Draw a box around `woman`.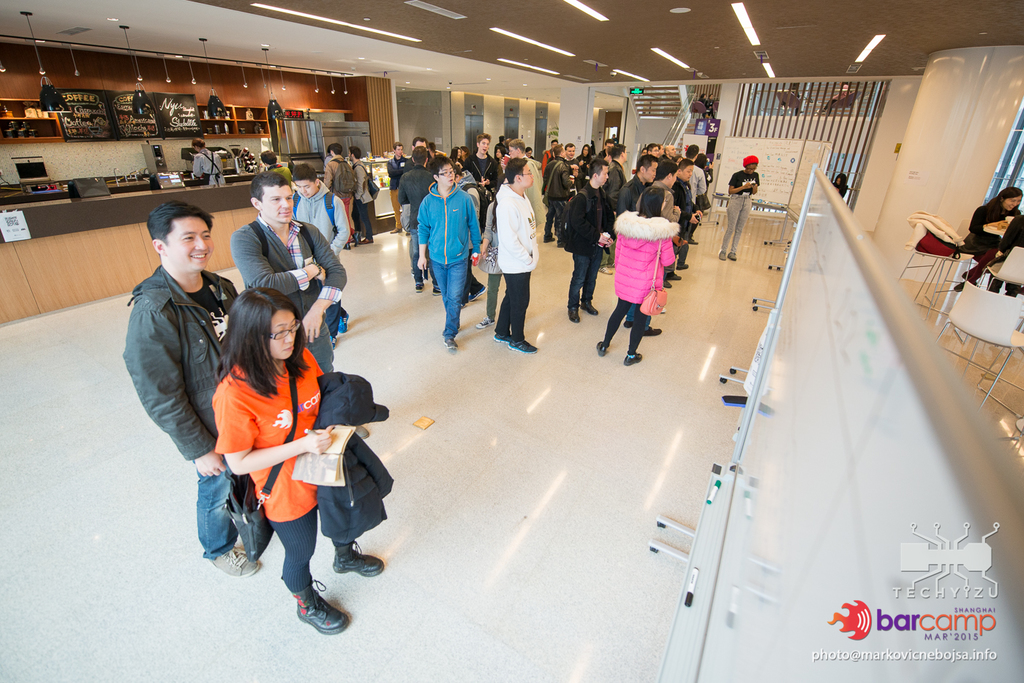
{"left": 964, "top": 186, "right": 1023, "bottom": 284}.
